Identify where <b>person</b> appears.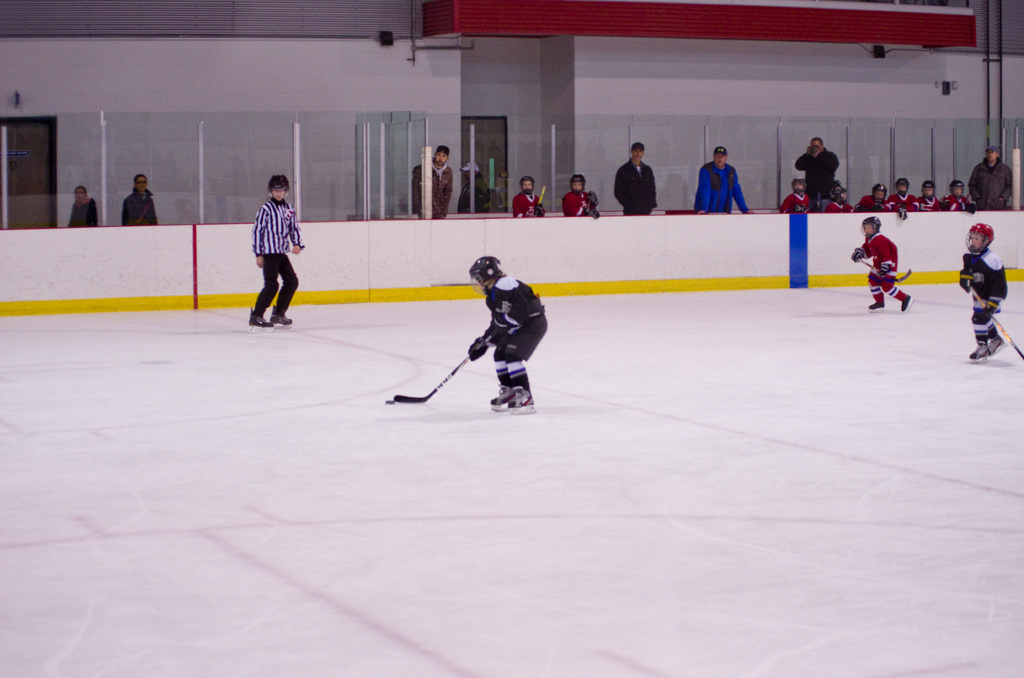
Appears at pyautogui.locateOnScreen(513, 174, 547, 216).
